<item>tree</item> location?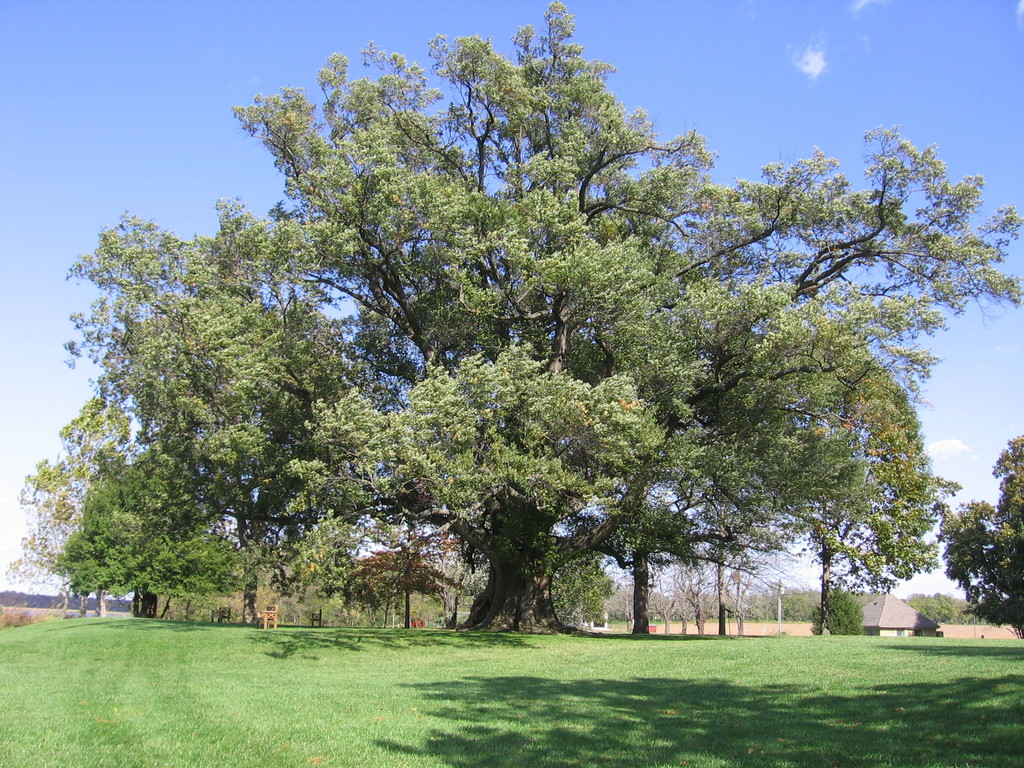
box=[799, 483, 869, 616]
